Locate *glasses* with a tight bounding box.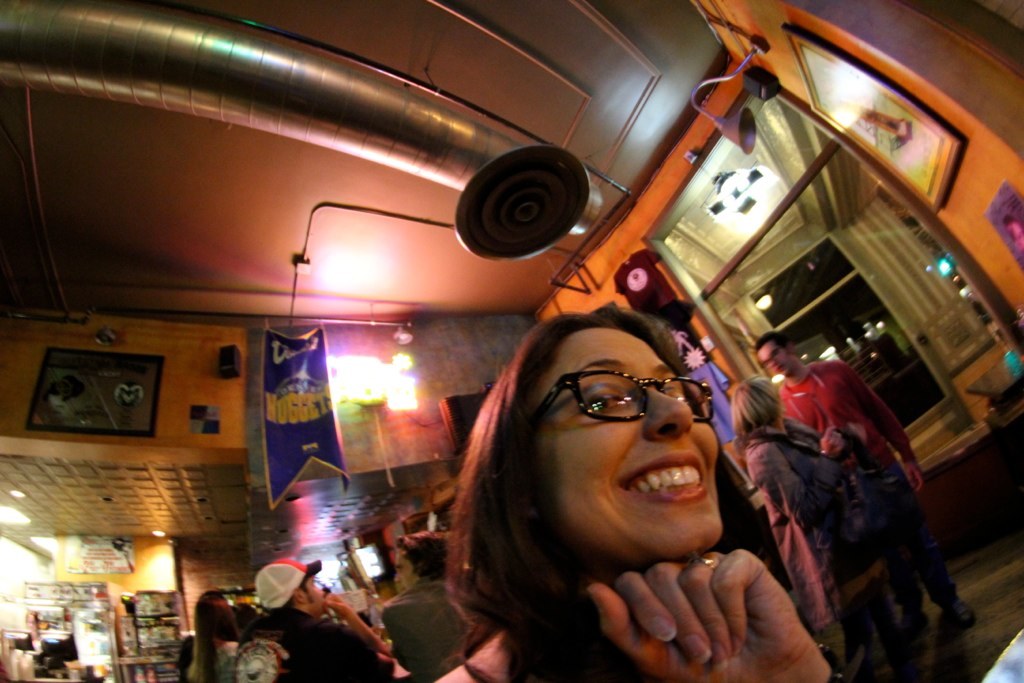
526:361:714:425.
